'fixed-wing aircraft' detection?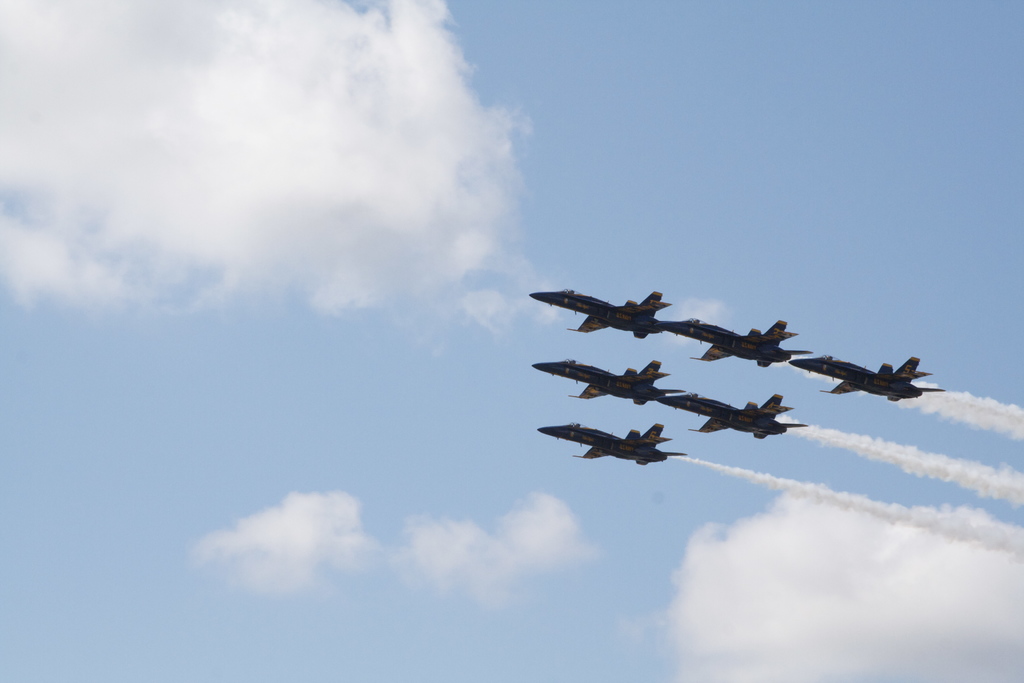
BBox(536, 415, 689, 462)
